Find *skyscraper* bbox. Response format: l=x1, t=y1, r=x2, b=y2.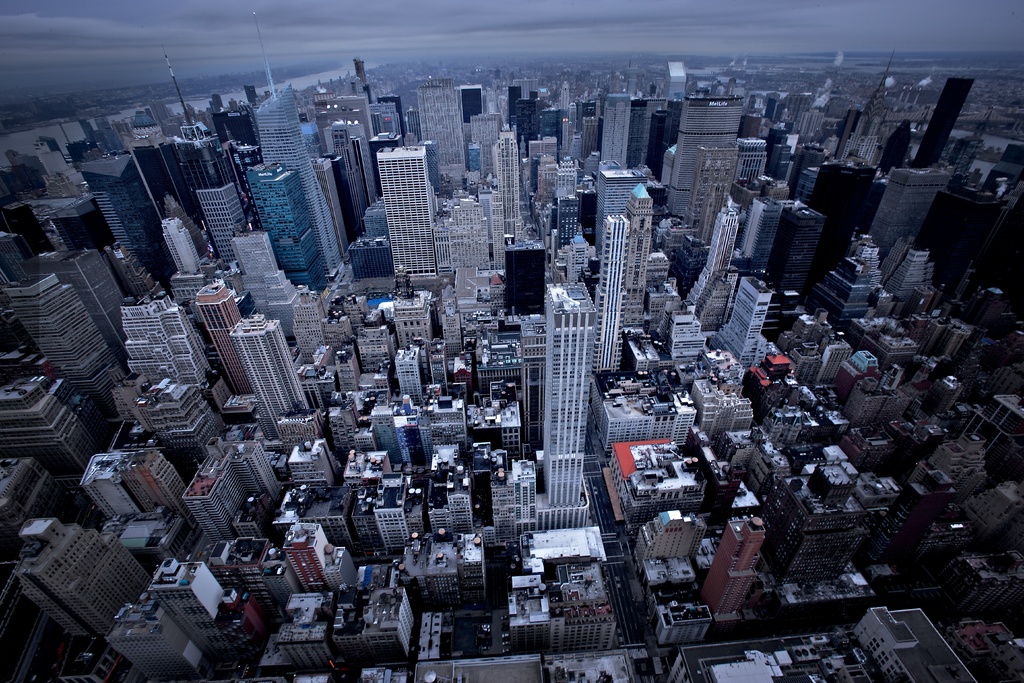
l=863, t=315, r=923, b=373.
